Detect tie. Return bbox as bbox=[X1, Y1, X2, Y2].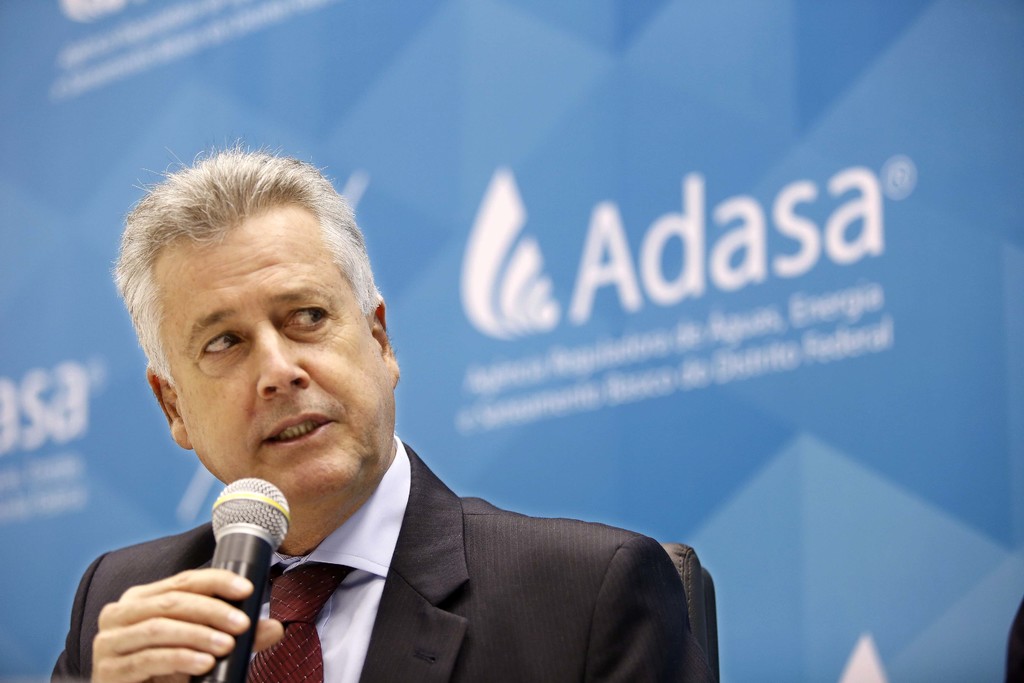
bbox=[234, 566, 344, 682].
